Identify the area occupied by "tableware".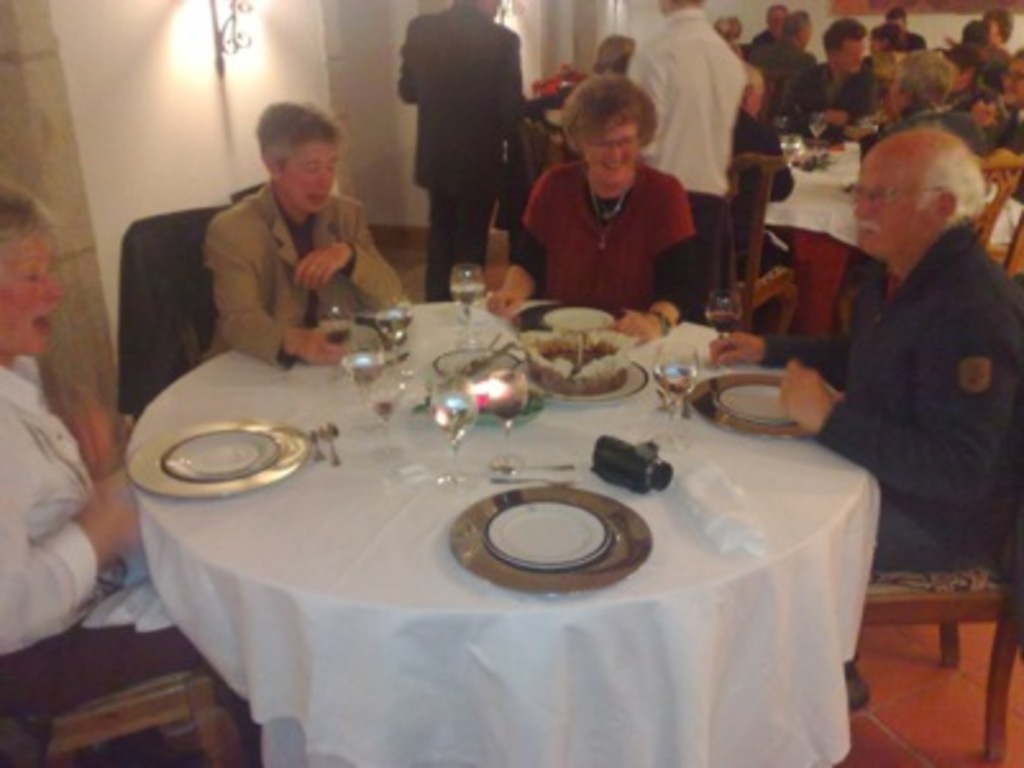
Area: <bbox>425, 366, 484, 489</bbox>.
